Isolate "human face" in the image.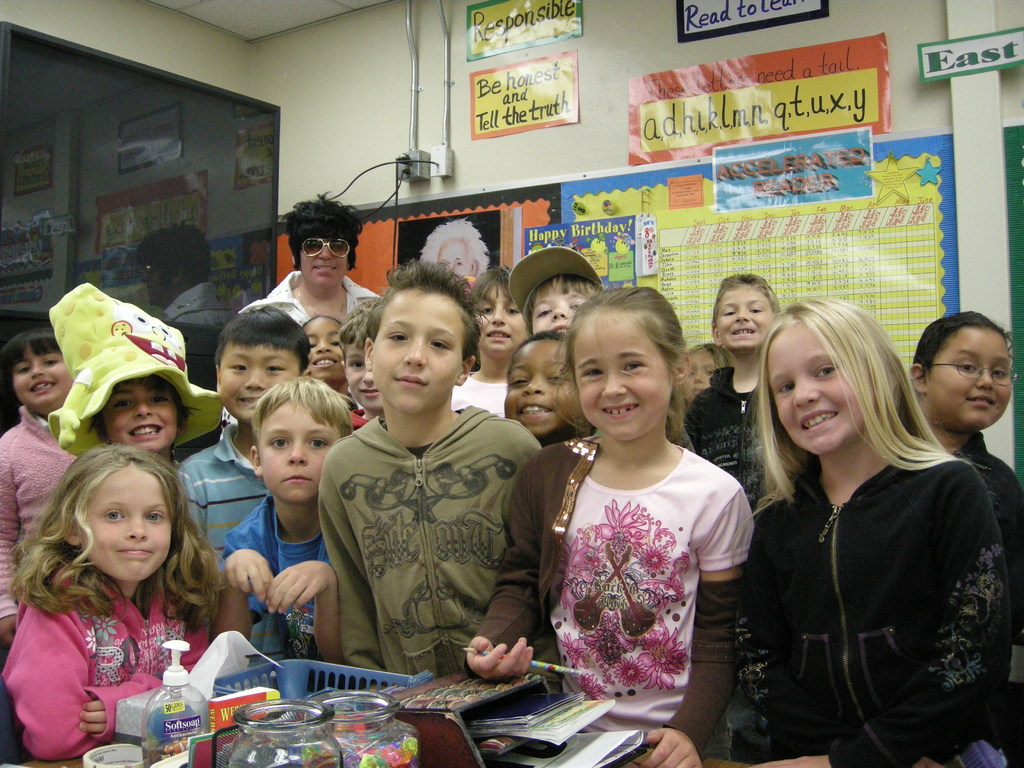
Isolated region: box=[373, 294, 465, 413].
